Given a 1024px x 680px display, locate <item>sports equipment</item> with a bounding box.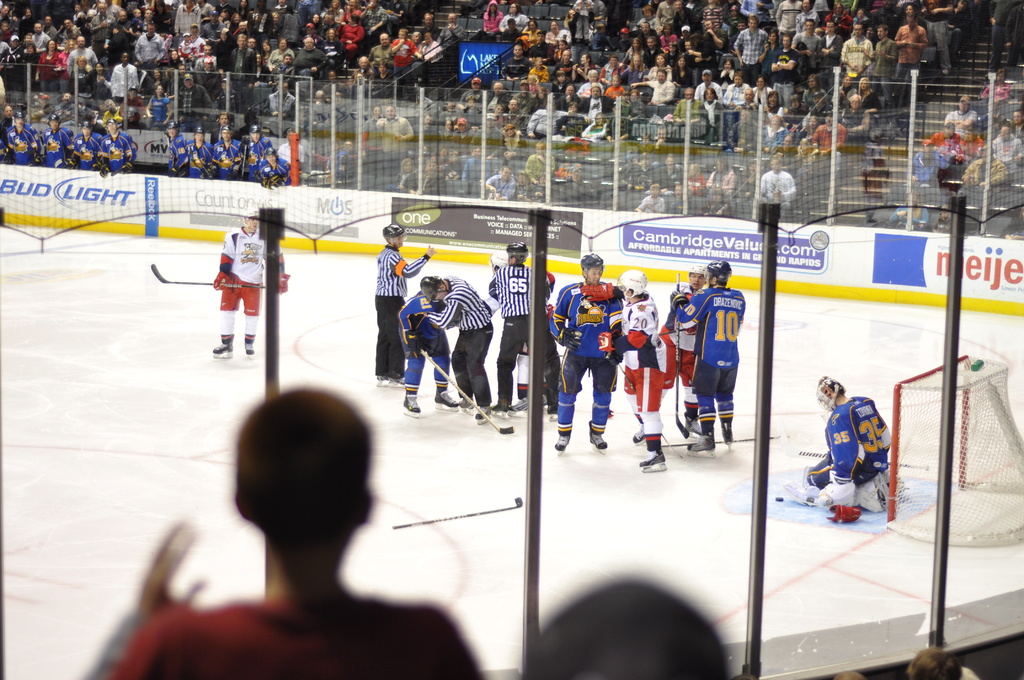
Located: (767,487,849,521).
